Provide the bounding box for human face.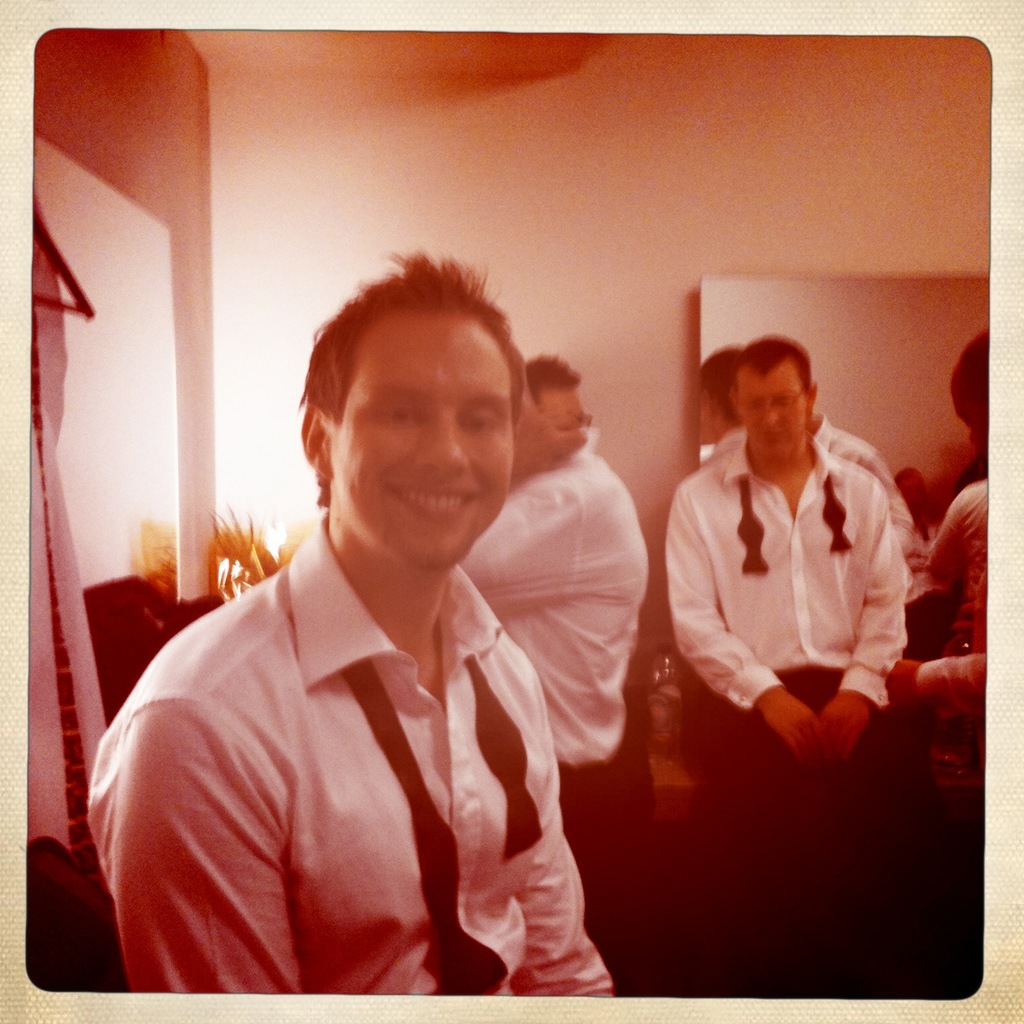
[x1=737, y1=371, x2=802, y2=459].
